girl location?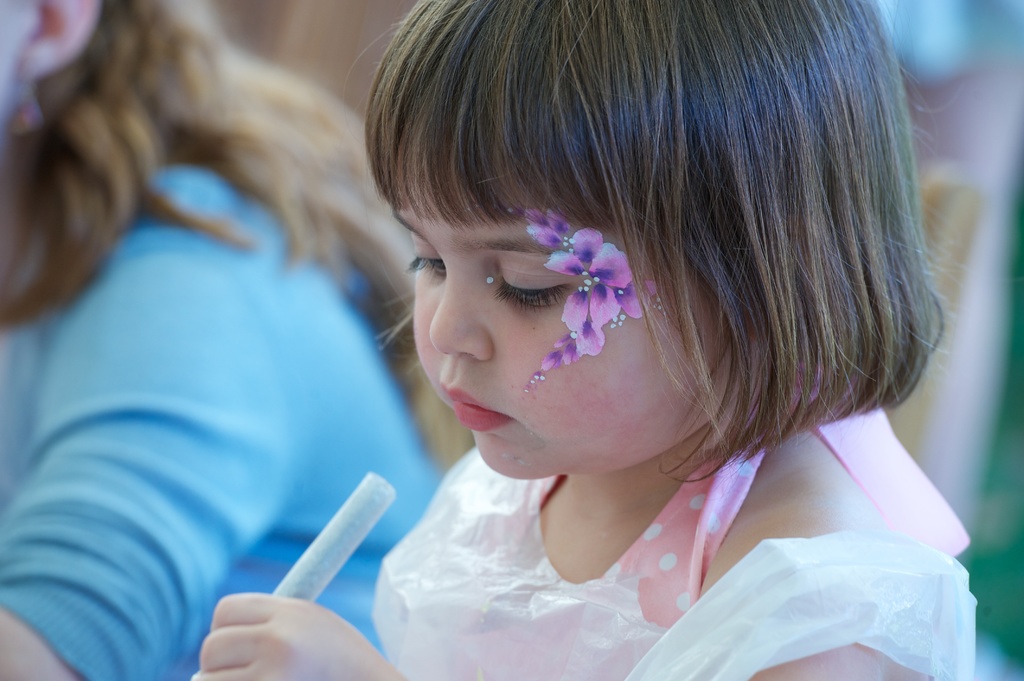
Rect(0, 0, 475, 680)
